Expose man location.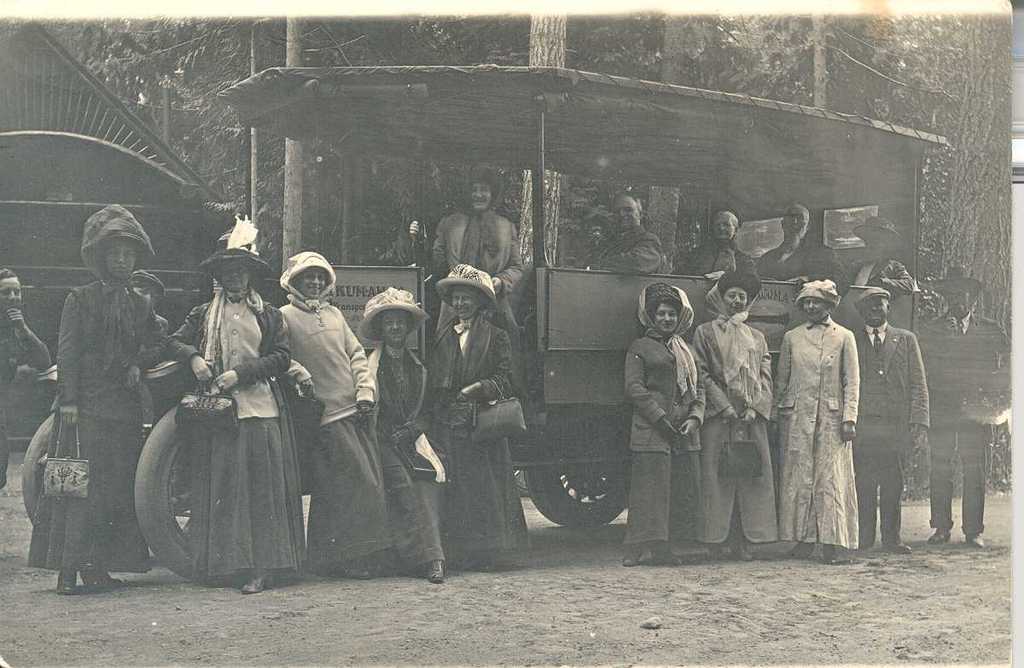
Exposed at {"x1": 917, "y1": 263, "x2": 1013, "y2": 554}.
